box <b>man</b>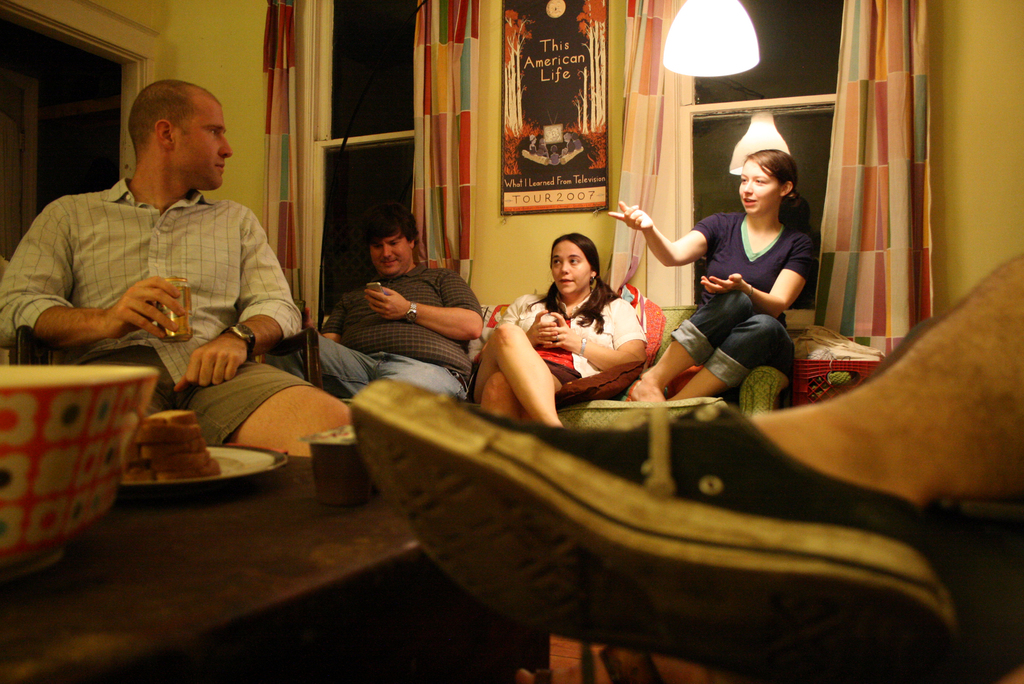
(20,82,316,377)
